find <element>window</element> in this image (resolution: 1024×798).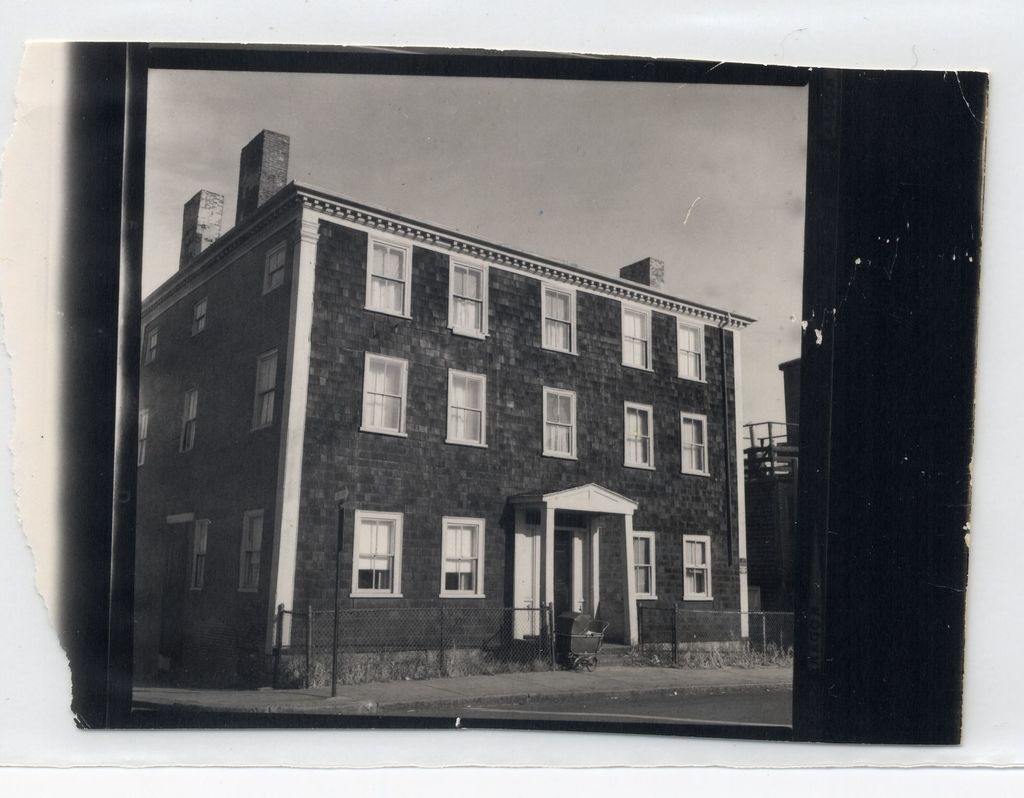
bbox=(191, 302, 209, 333).
